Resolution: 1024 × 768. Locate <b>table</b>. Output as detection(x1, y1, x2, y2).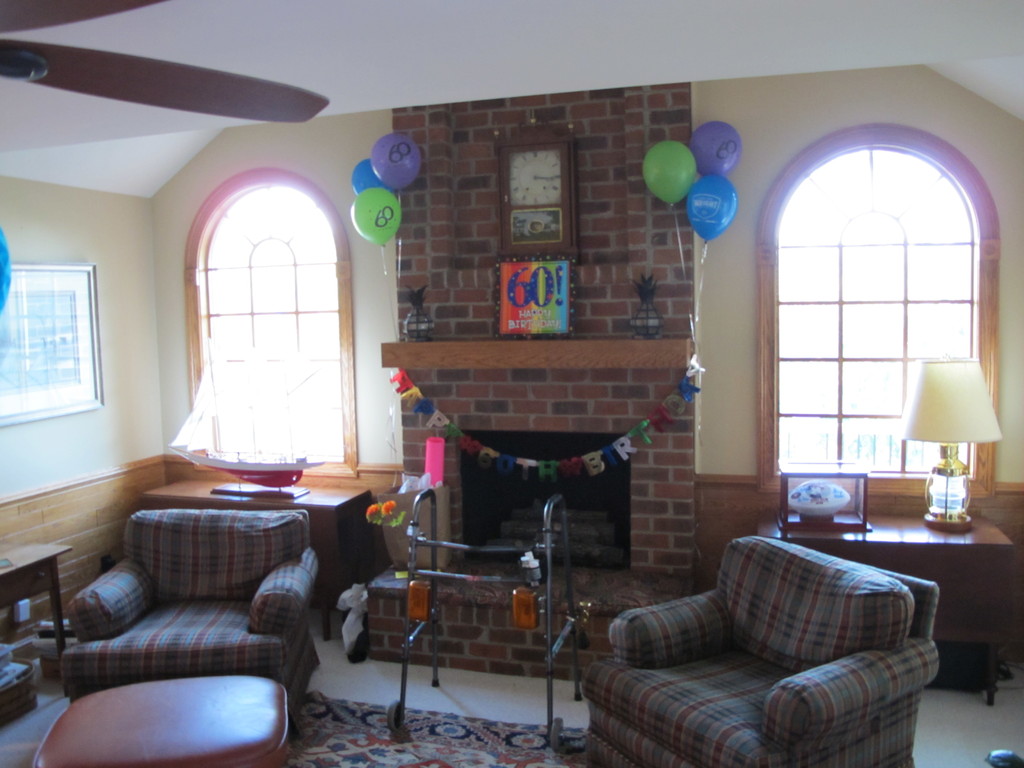
detection(145, 478, 370, 627).
